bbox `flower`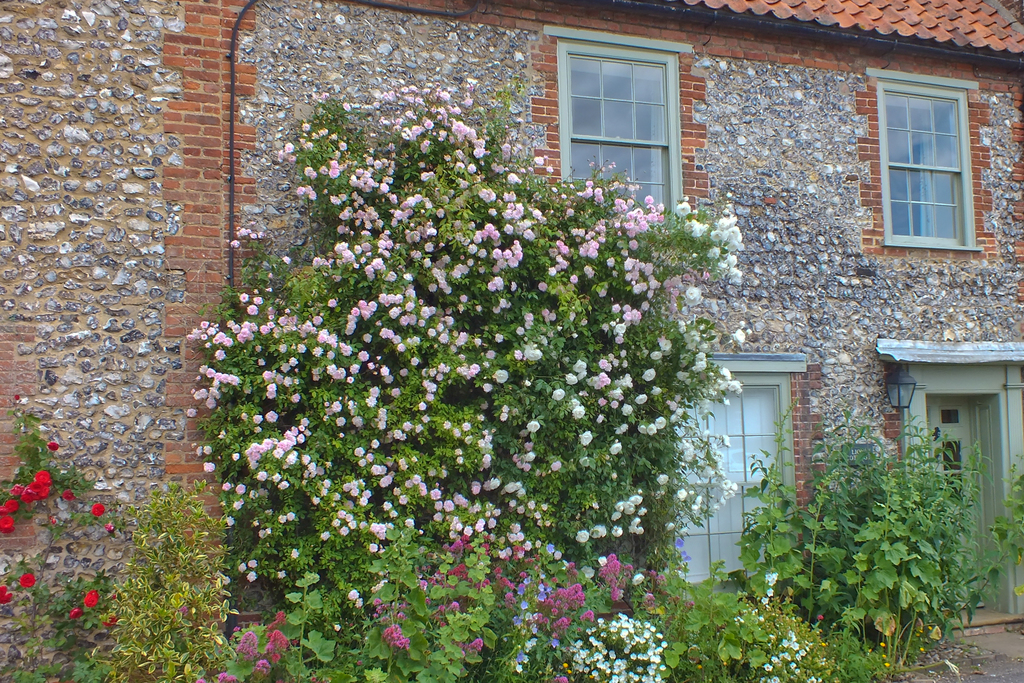
(83, 591, 98, 607)
